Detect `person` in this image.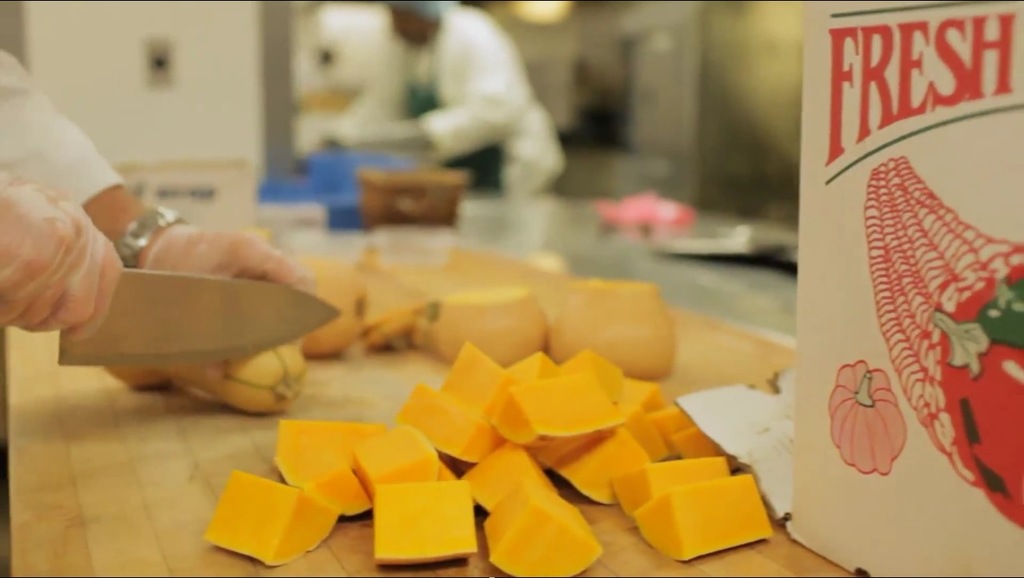
Detection: 0, 46, 314, 389.
